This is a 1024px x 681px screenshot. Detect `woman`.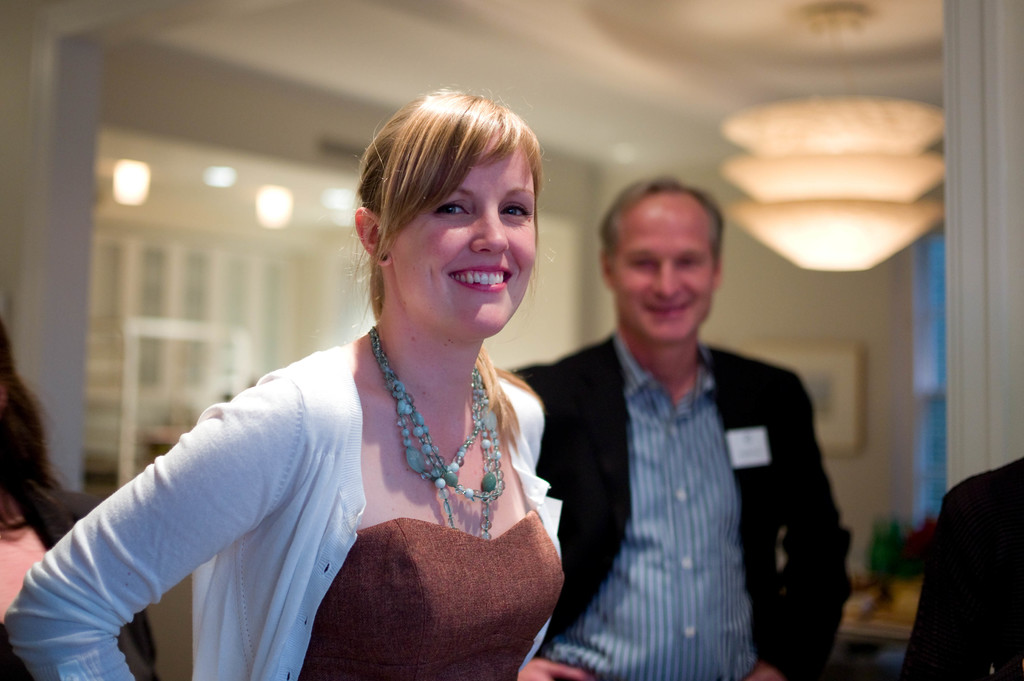
select_region(0, 322, 156, 680).
